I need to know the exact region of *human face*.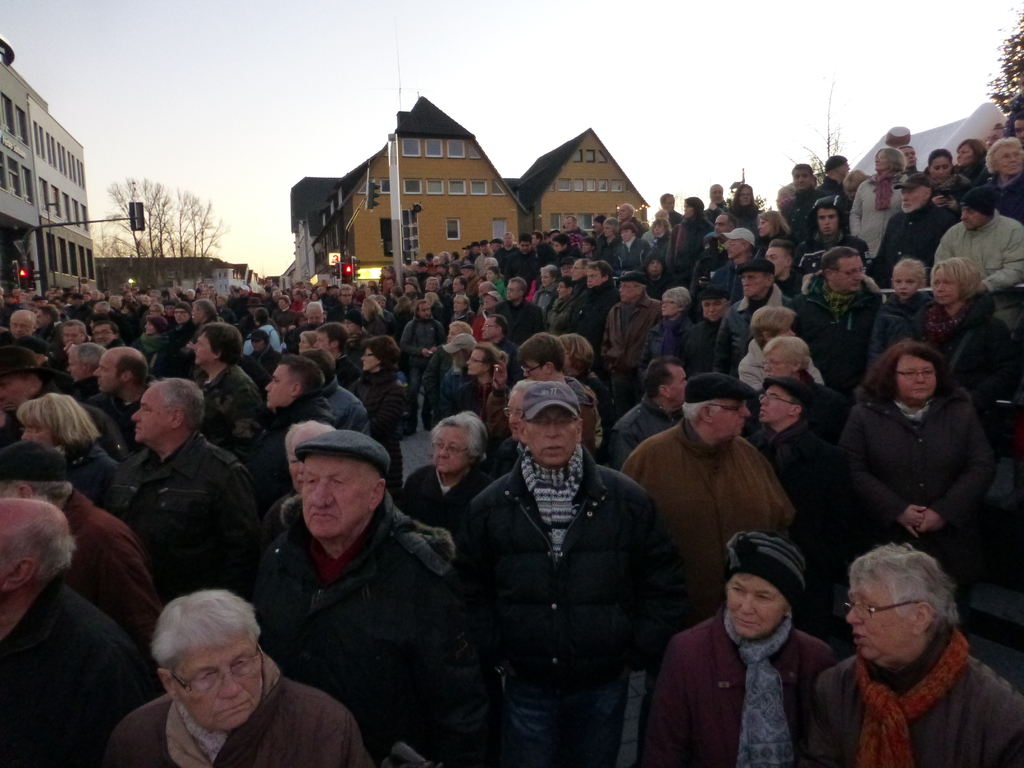
Region: locate(726, 239, 744, 257).
